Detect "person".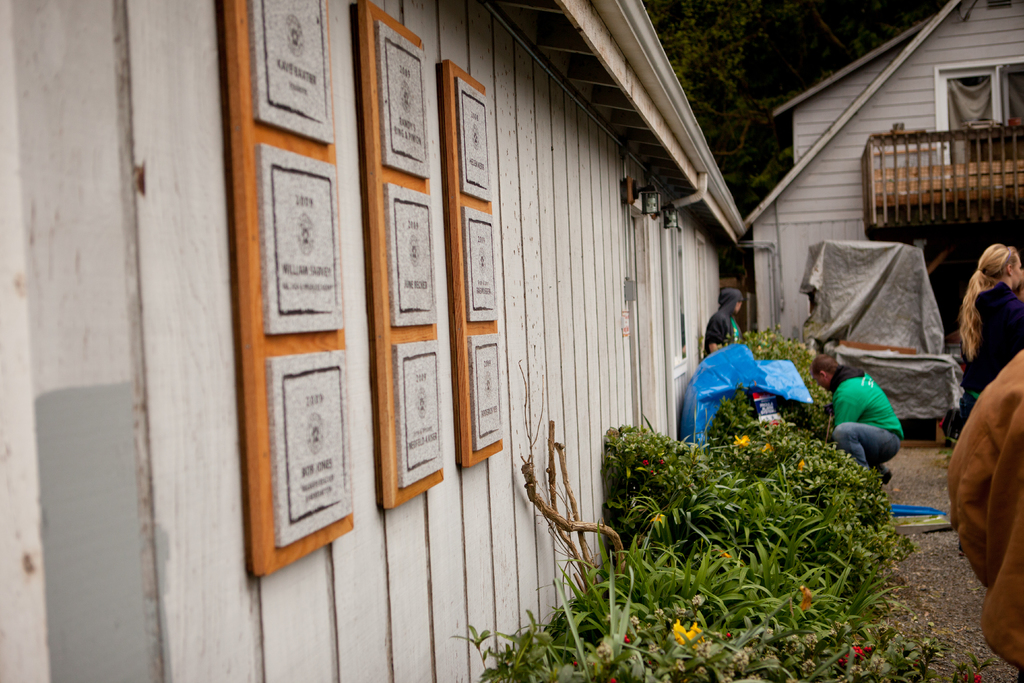
Detected at bbox=[814, 357, 908, 481].
